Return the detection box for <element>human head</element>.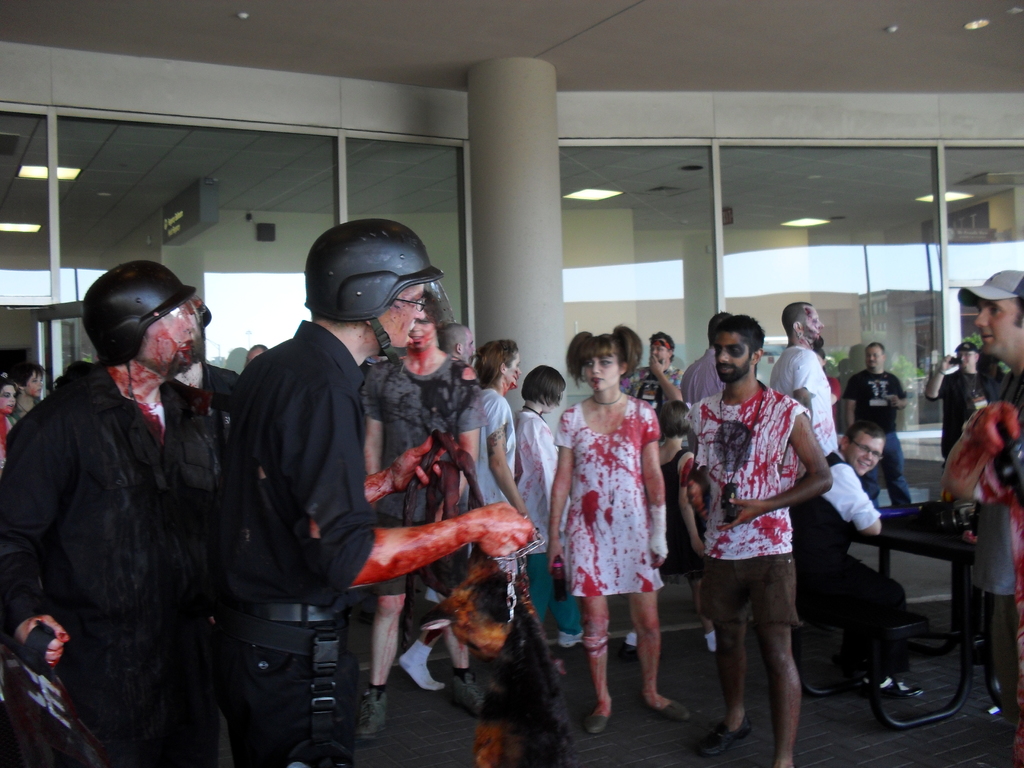
(left=786, top=303, right=824, bottom=342).
